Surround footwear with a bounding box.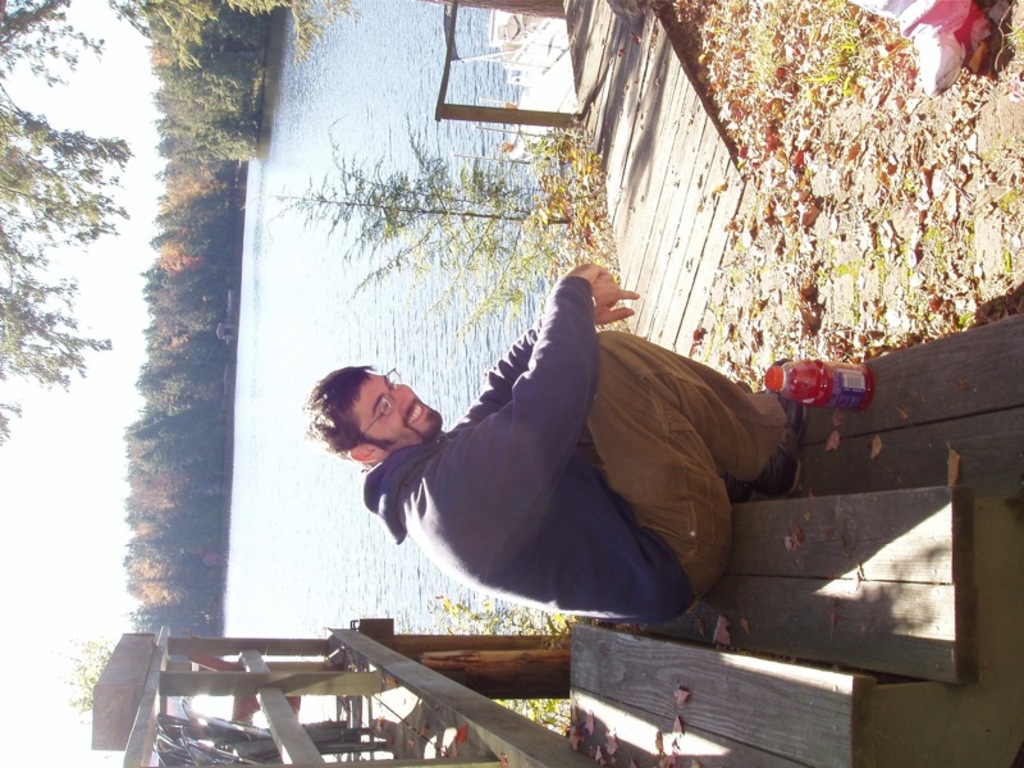
select_region(780, 357, 806, 461).
